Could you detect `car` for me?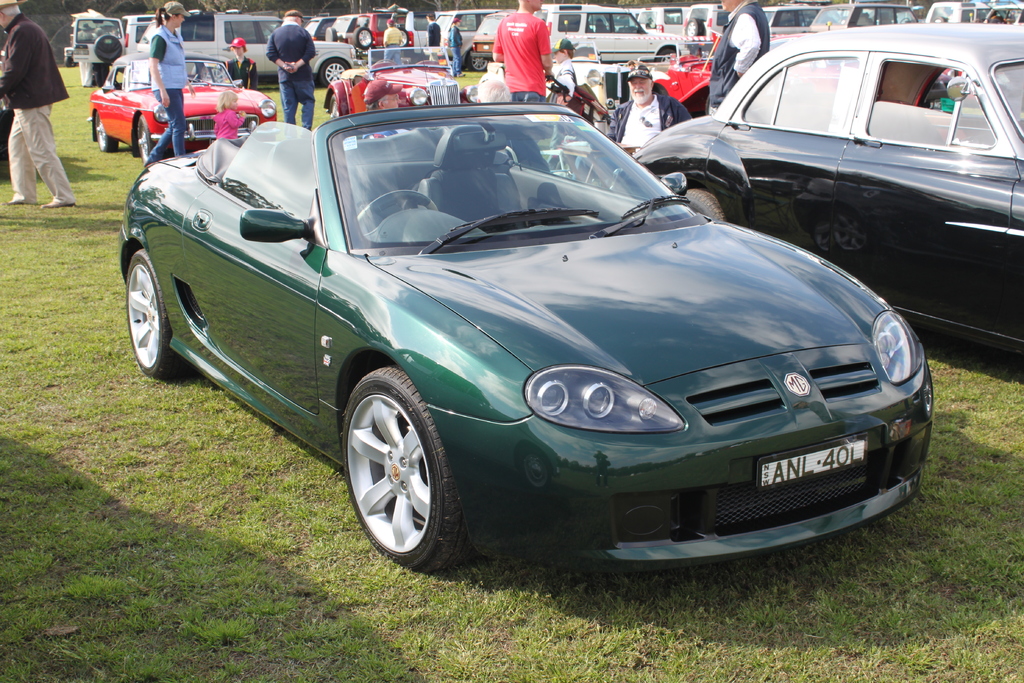
Detection result: crop(637, 7, 682, 33).
